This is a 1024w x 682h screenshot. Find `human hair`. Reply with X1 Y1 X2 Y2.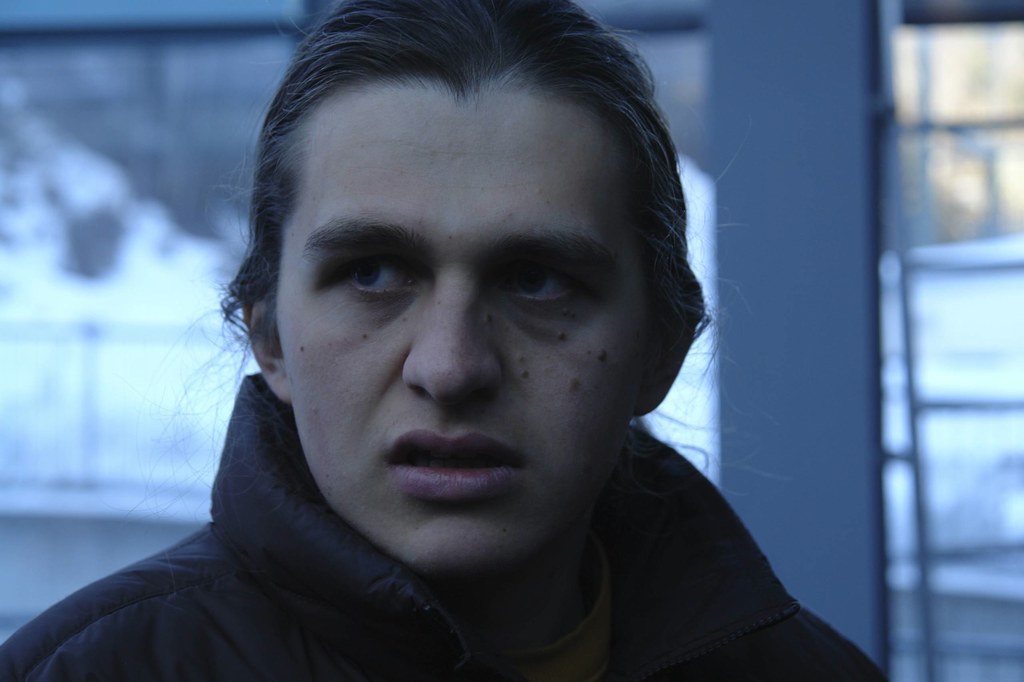
216 20 693 479.
